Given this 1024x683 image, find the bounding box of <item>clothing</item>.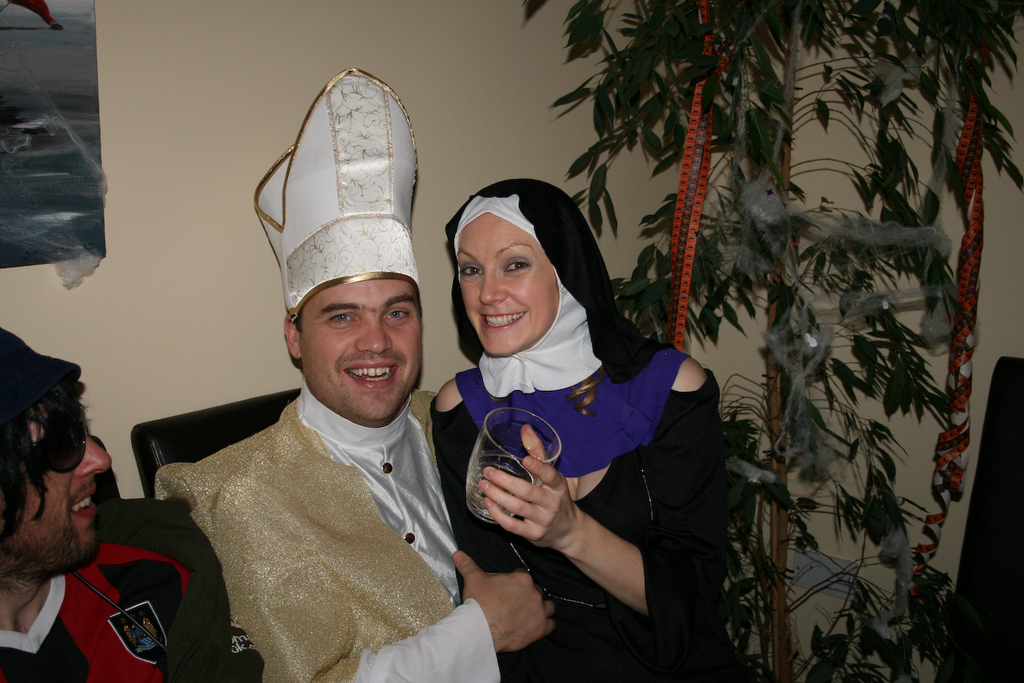
bbox=(136, 323, 484, 682).
